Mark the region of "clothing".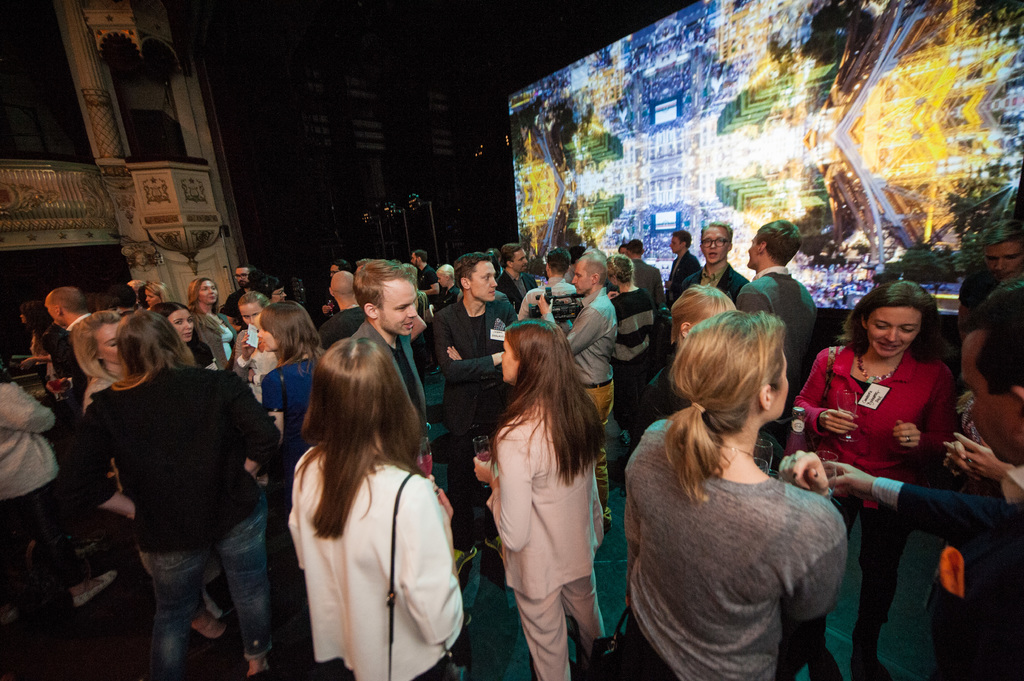
Region: pyautogui.locateOnScreen(618, 428, 830, 674).
